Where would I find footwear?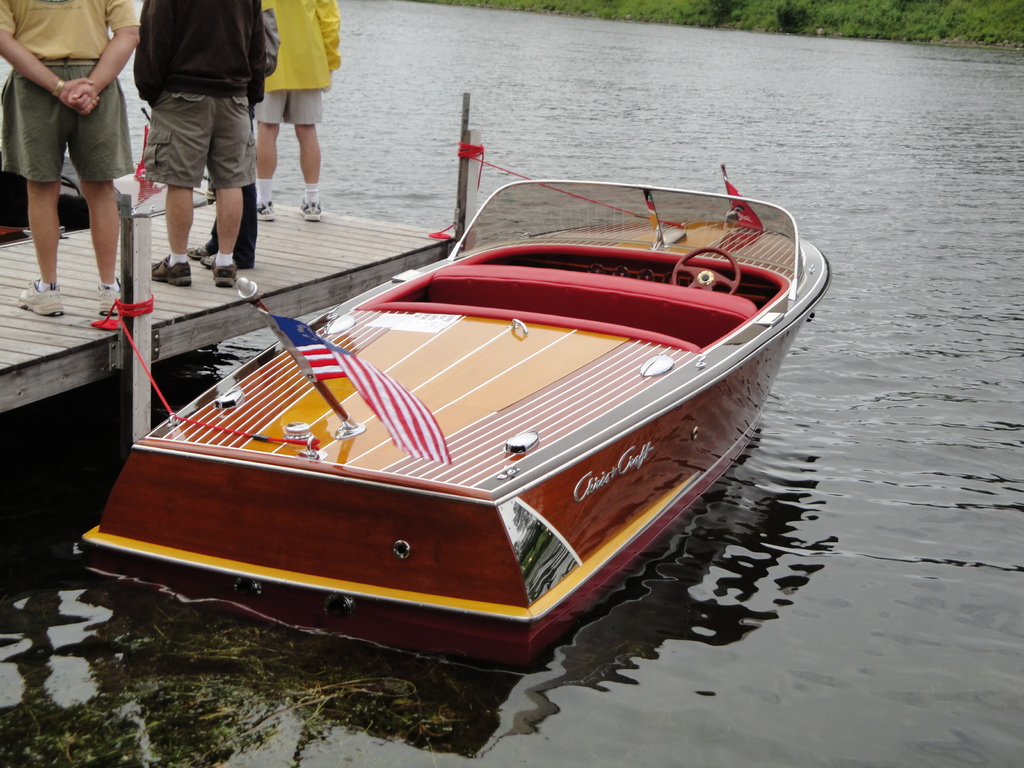
At {"left": 188, "top": 245, "right": 203, "bottom": 261}.
